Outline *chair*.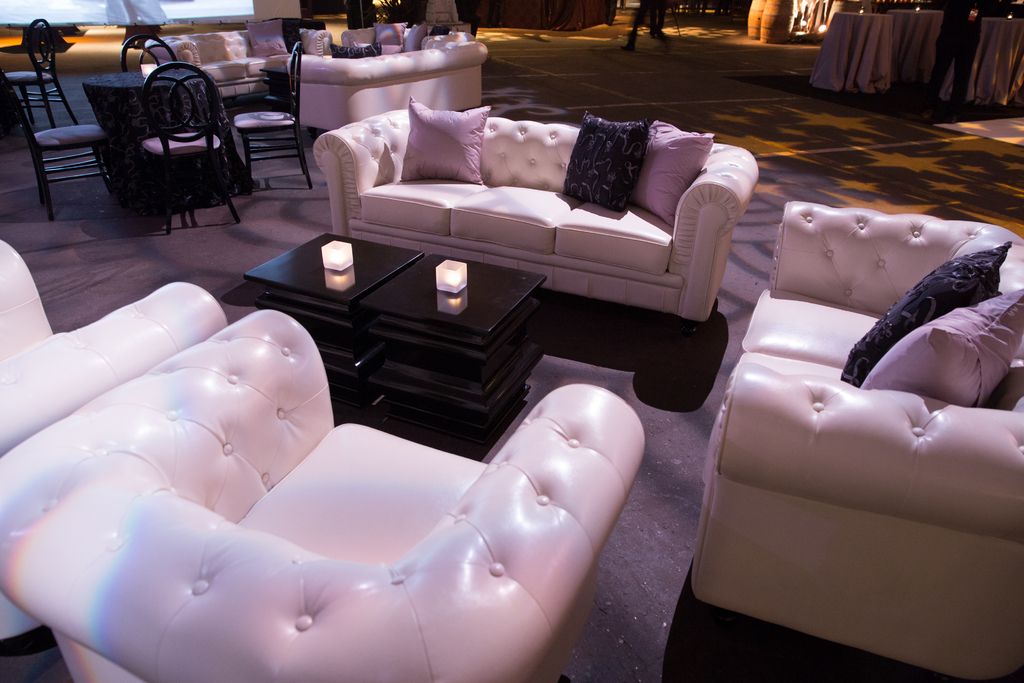
Outline: BBox(232, 45, 312, 195).
